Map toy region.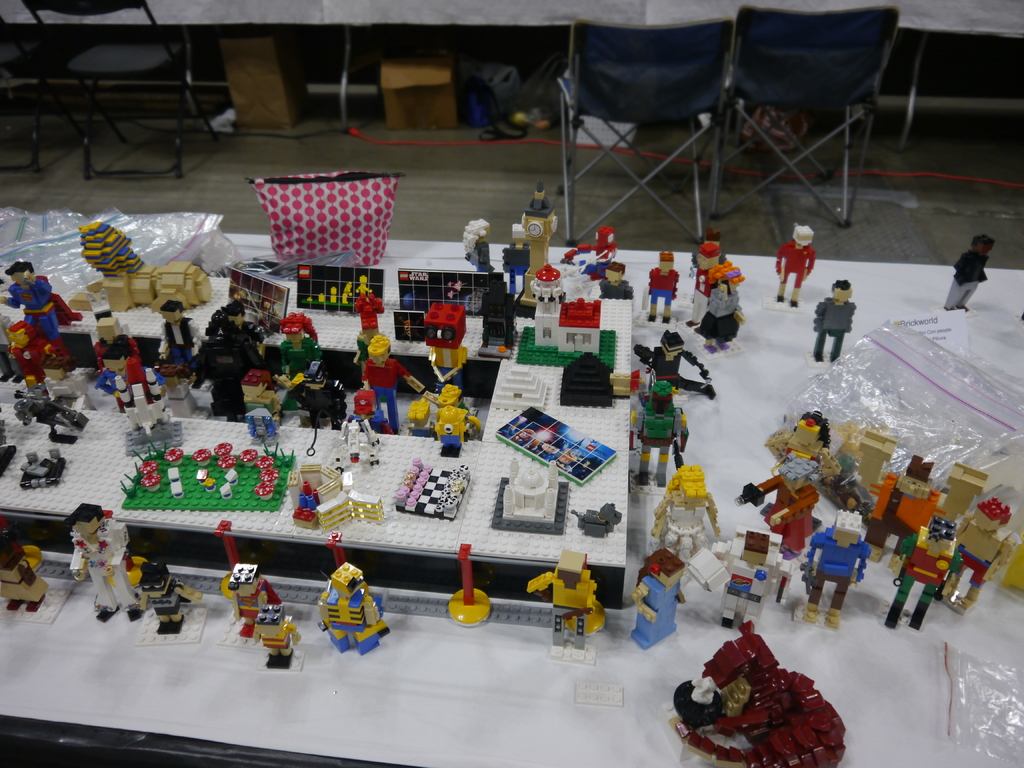
Mapped to x1=770, y1=412, x2=843, y2=486.
